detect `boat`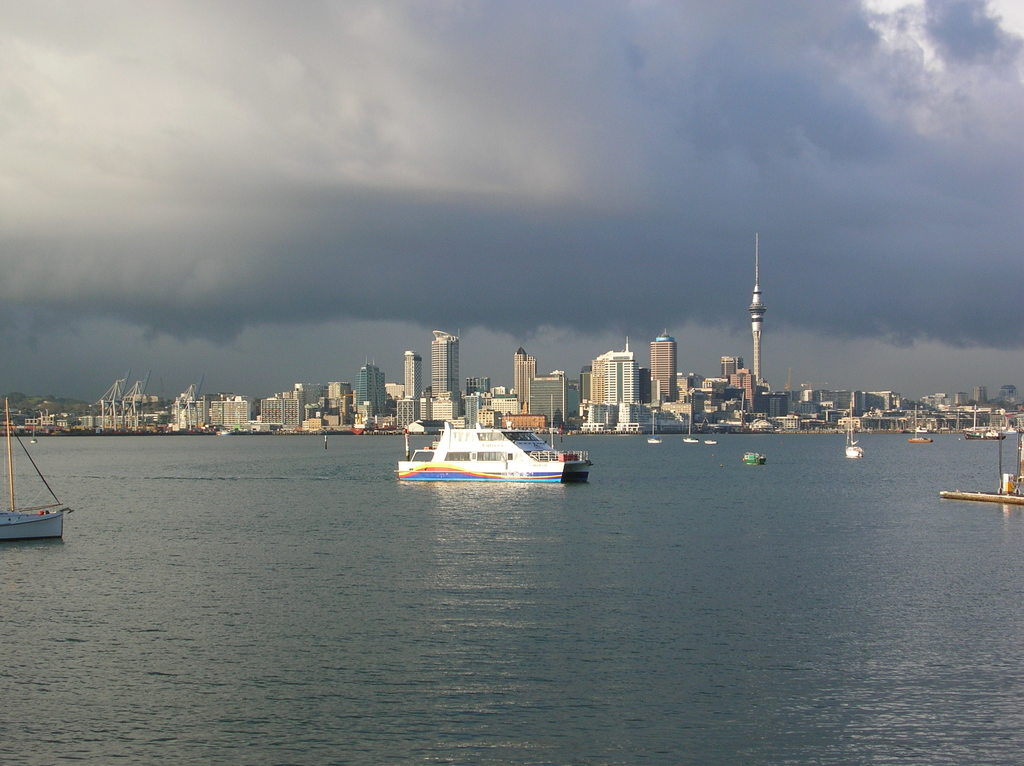
645,435,666,448
